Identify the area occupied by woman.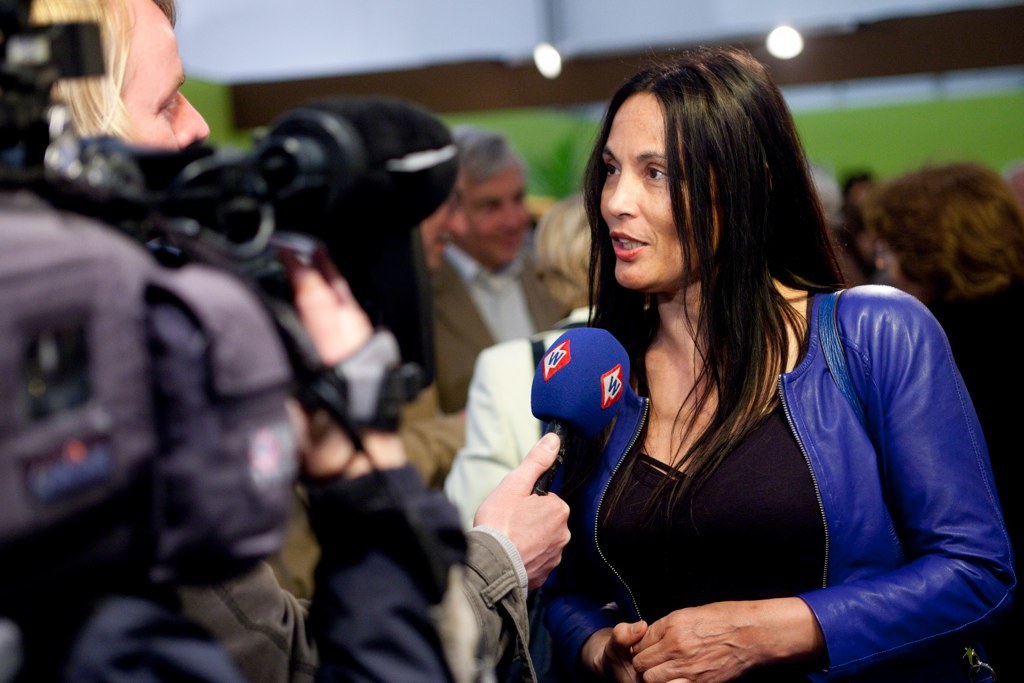
Area: {"left": 519, "top": 57, "right": 956, "bottom": 682}.
